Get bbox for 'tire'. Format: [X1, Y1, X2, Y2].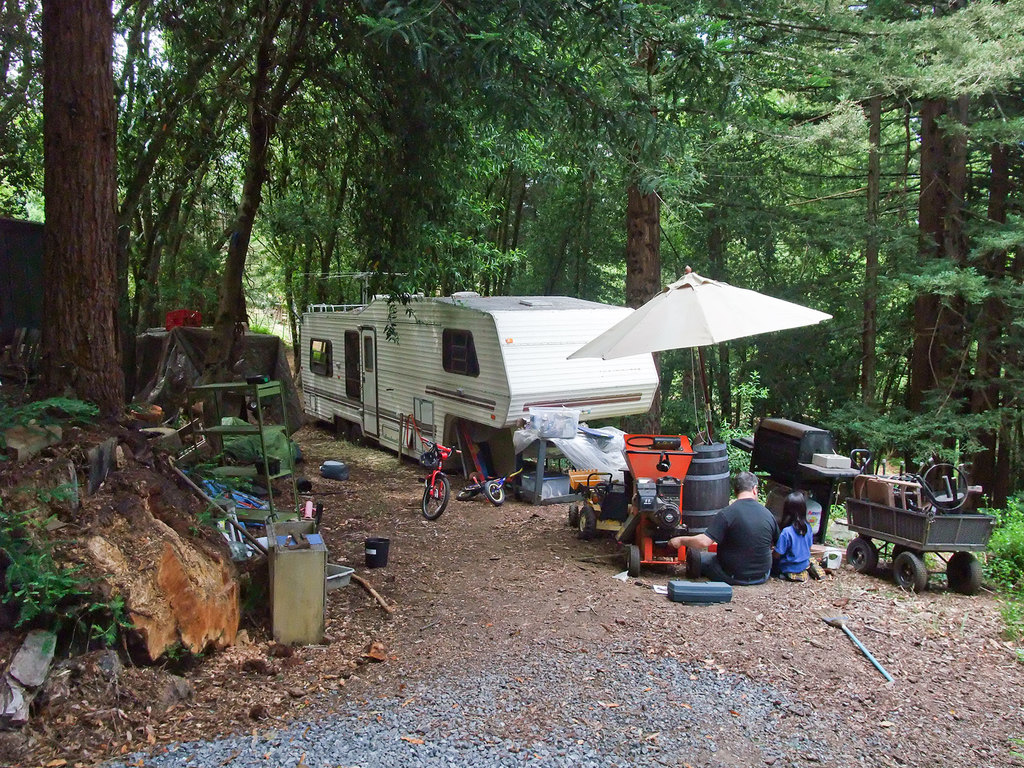
[893, 550, 927, 593].
